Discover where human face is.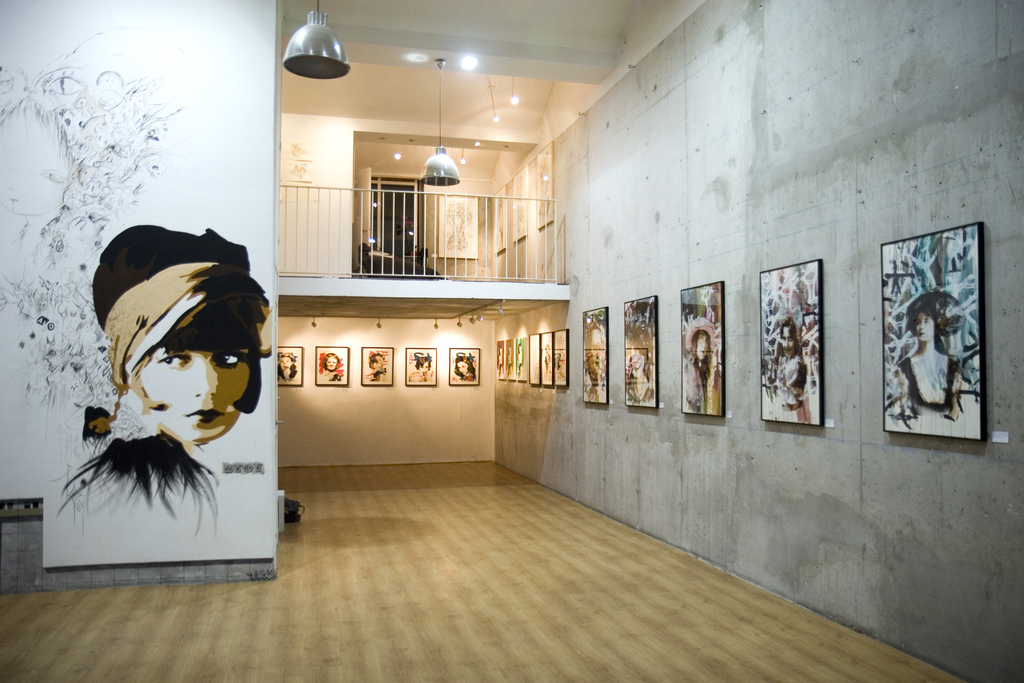
Discovered at bbox=(279, 356, 289, 372).
